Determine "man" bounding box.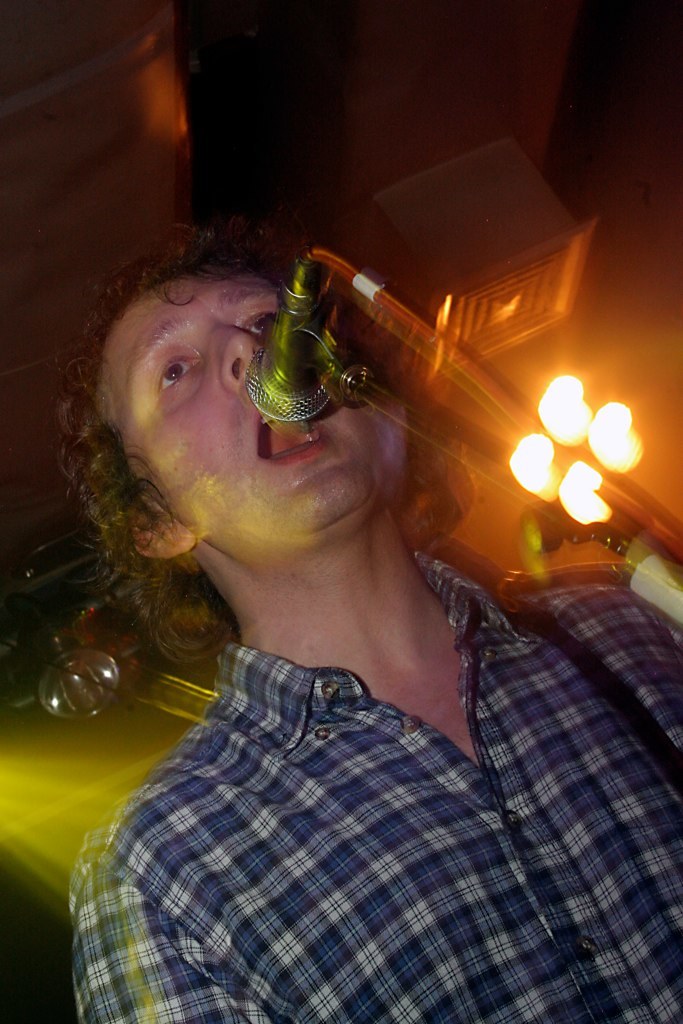
Determined: region(71, 137, 652, 983).
